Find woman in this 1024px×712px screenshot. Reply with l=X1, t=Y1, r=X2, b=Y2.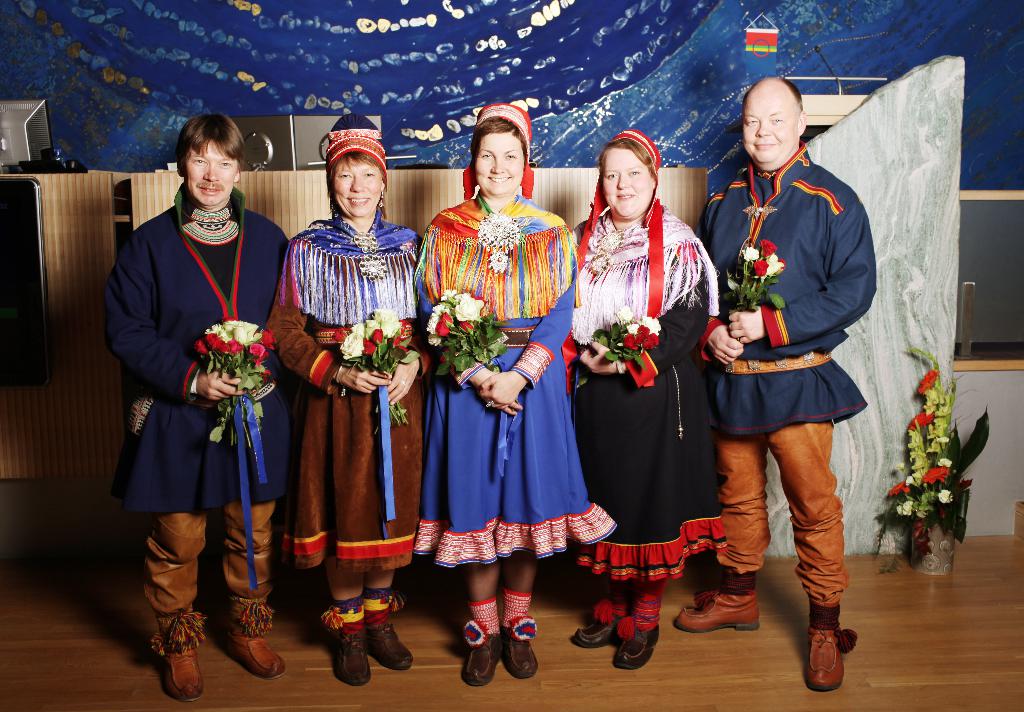
l=408, t=105, r=590, b=683.
